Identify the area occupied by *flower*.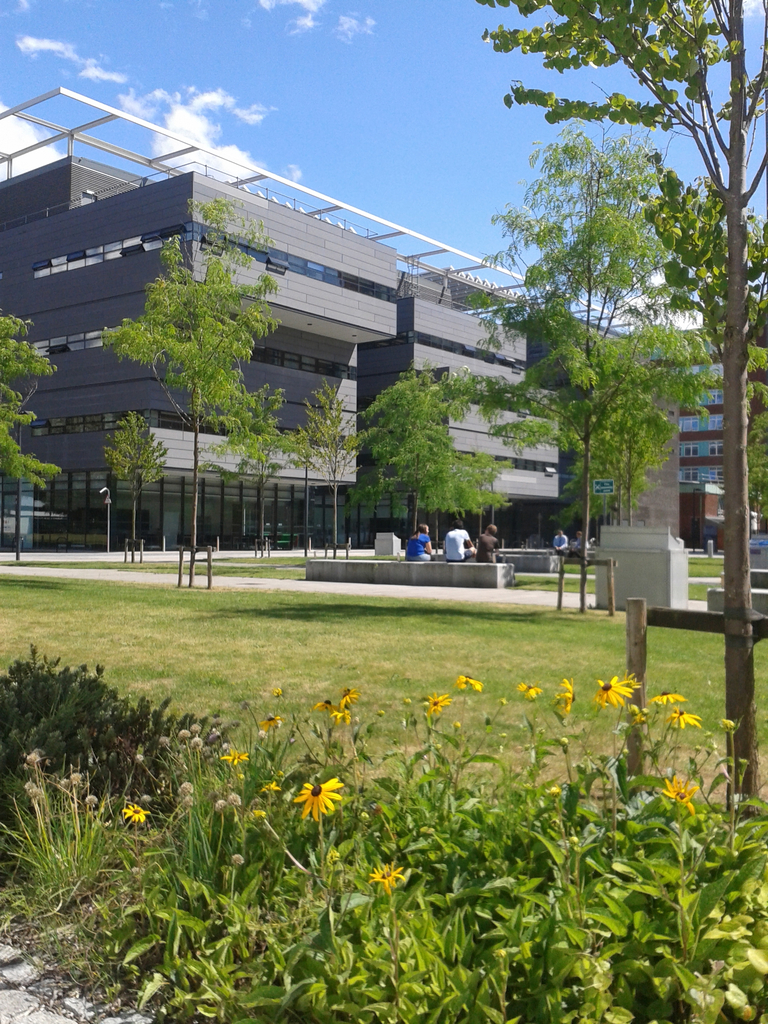
Area: locate(362, 863, 413, 893).
